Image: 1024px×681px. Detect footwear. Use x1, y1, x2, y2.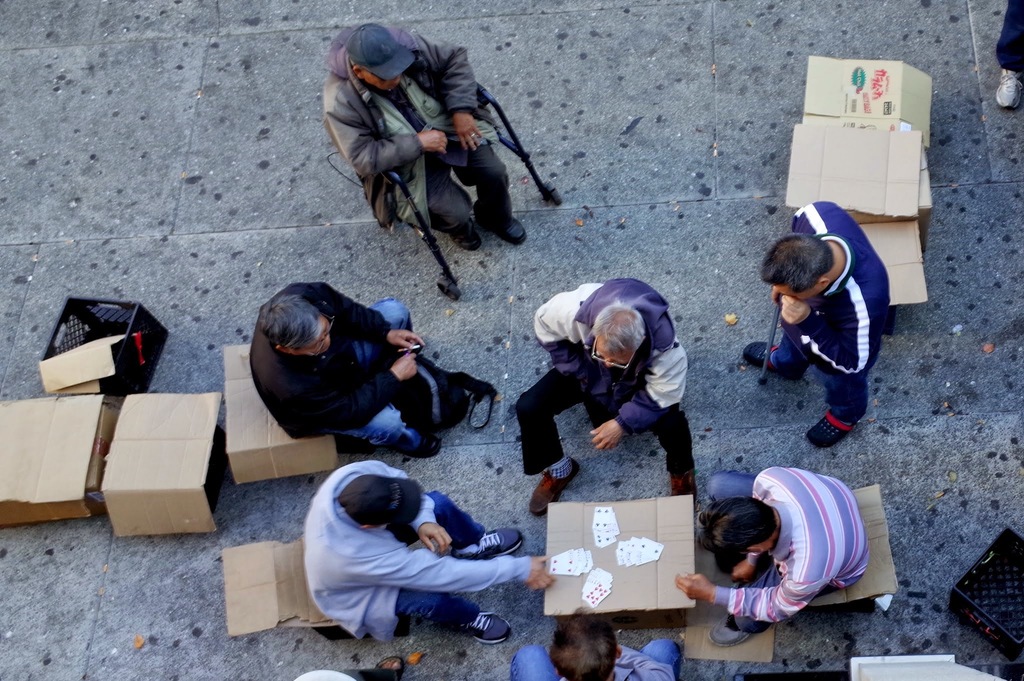
376, 656, 405, 679.
